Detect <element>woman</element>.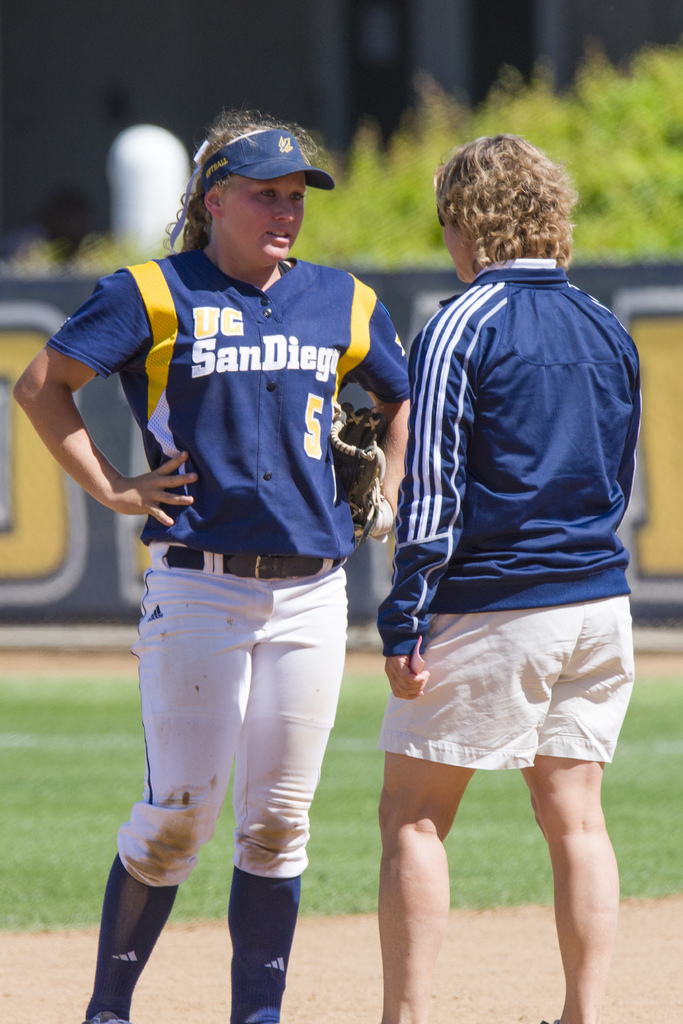
Detected at l=19, t=113, r=425, b=1023.
